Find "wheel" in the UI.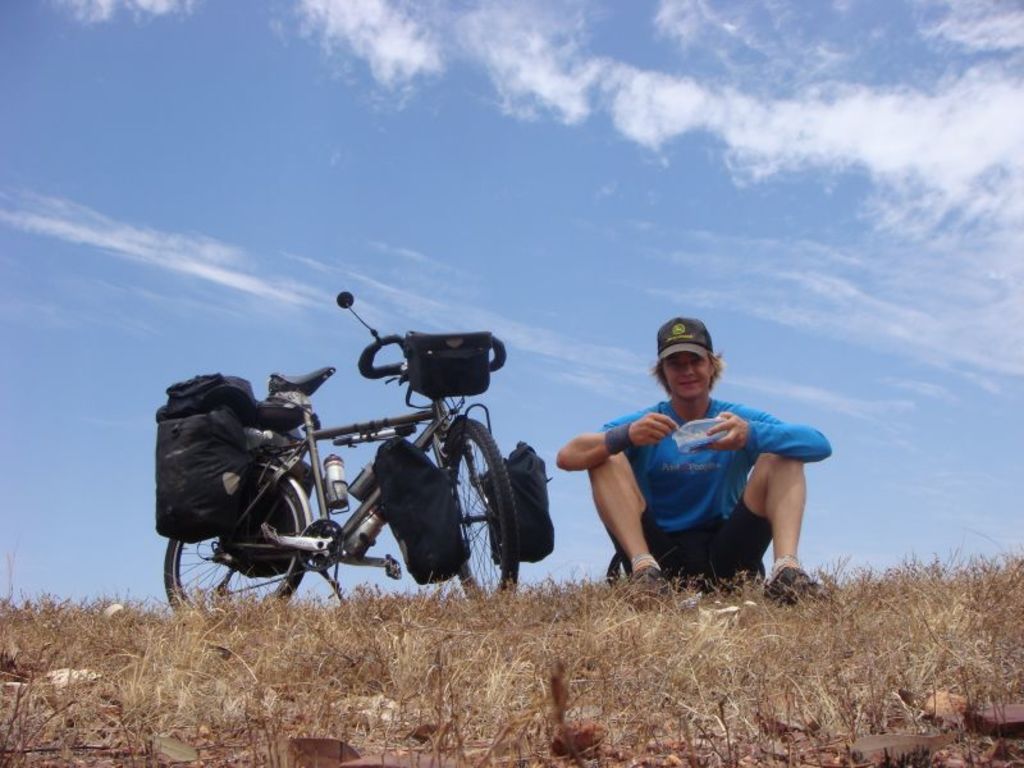
UI element at locate(164, 471, 308, 620).
